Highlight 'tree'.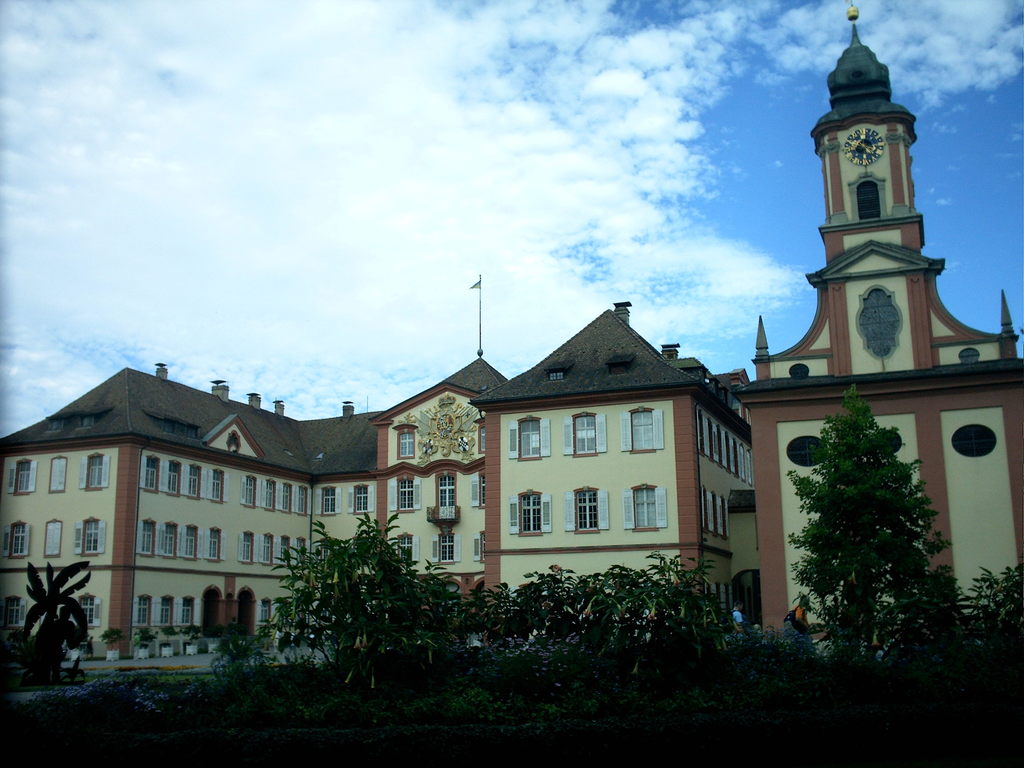
Highlighted region: crop(15, 552, 103, 696).
